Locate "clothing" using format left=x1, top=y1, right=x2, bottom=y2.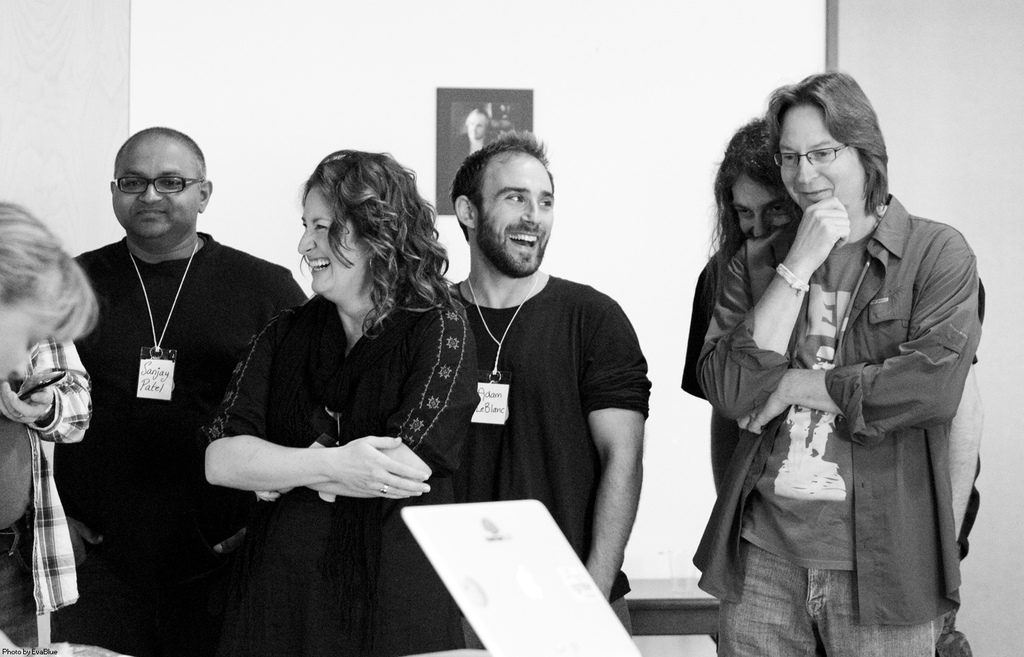
left=186, top=278, right=497, bottom=656.
